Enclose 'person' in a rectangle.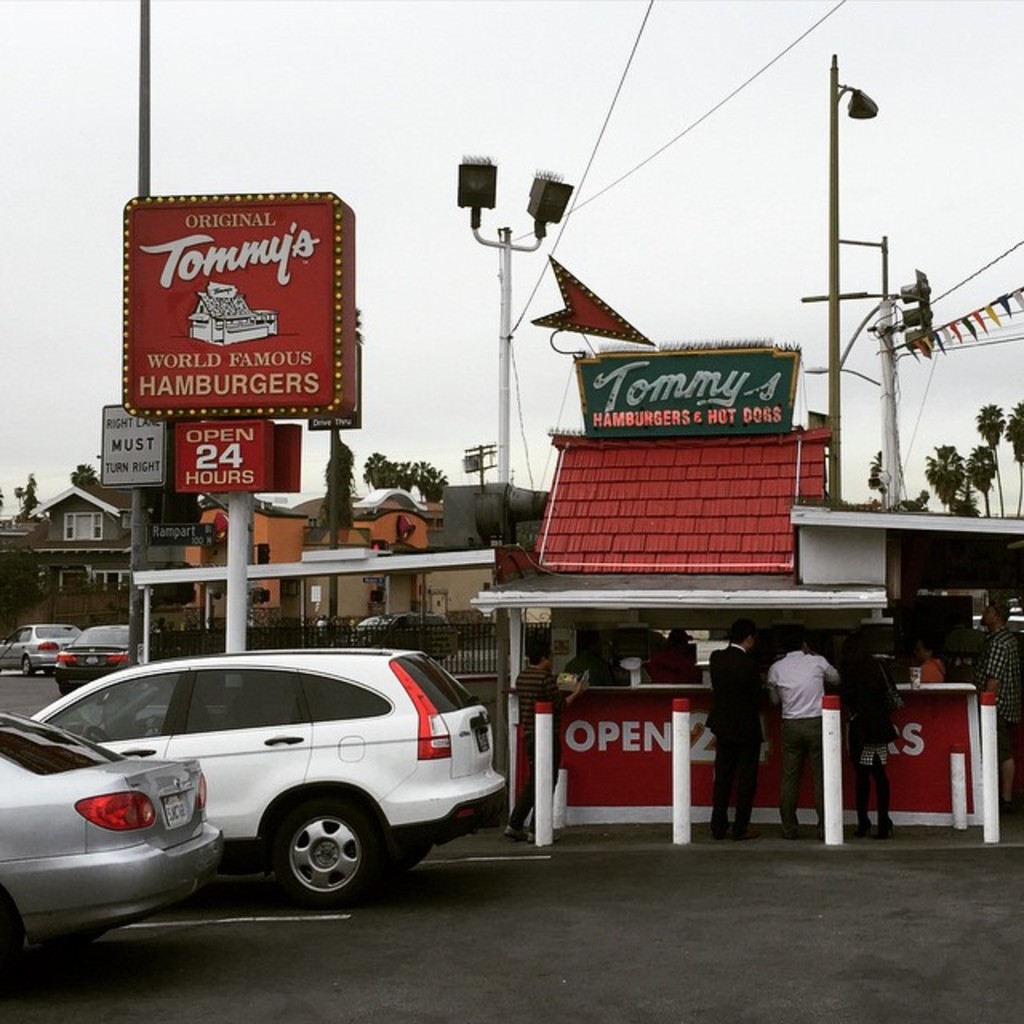
502 638 602 851.
